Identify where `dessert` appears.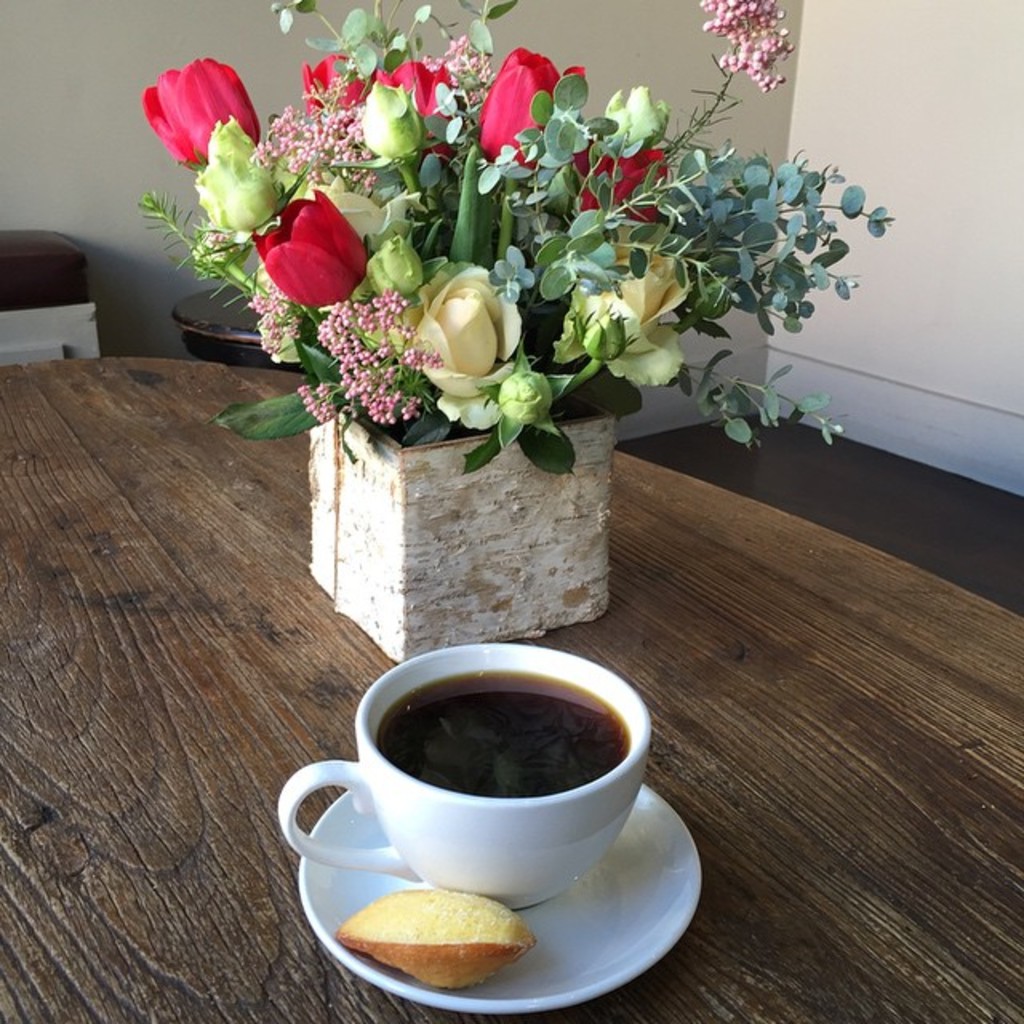
Appears at locate(355, 890, 531, 992).
